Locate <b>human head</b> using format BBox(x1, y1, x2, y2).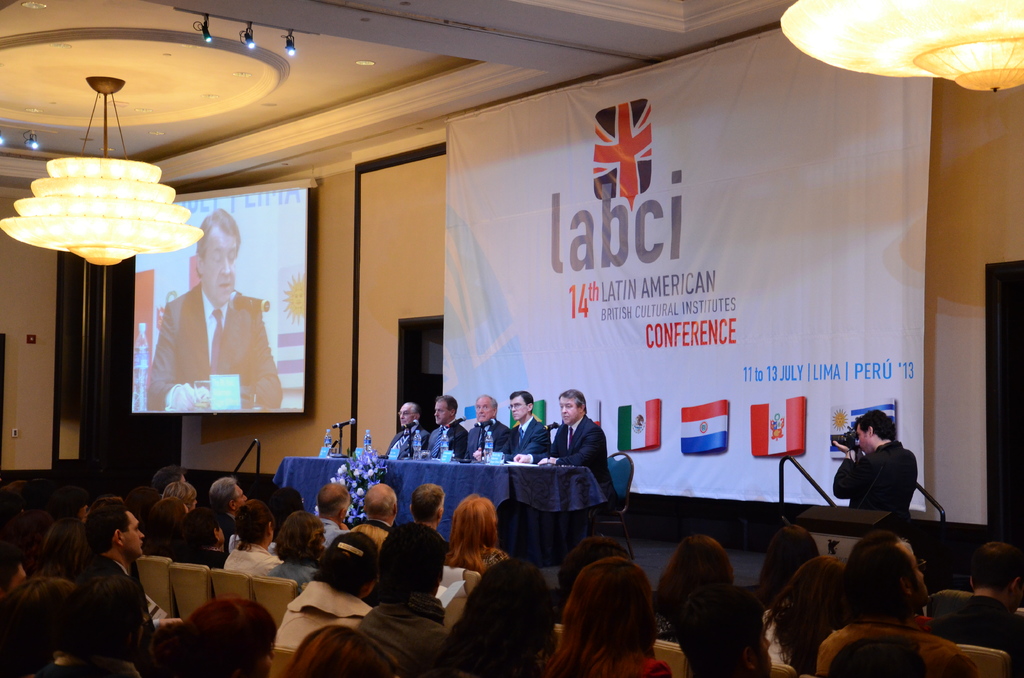
BBox(183, 595, 278, 677).
